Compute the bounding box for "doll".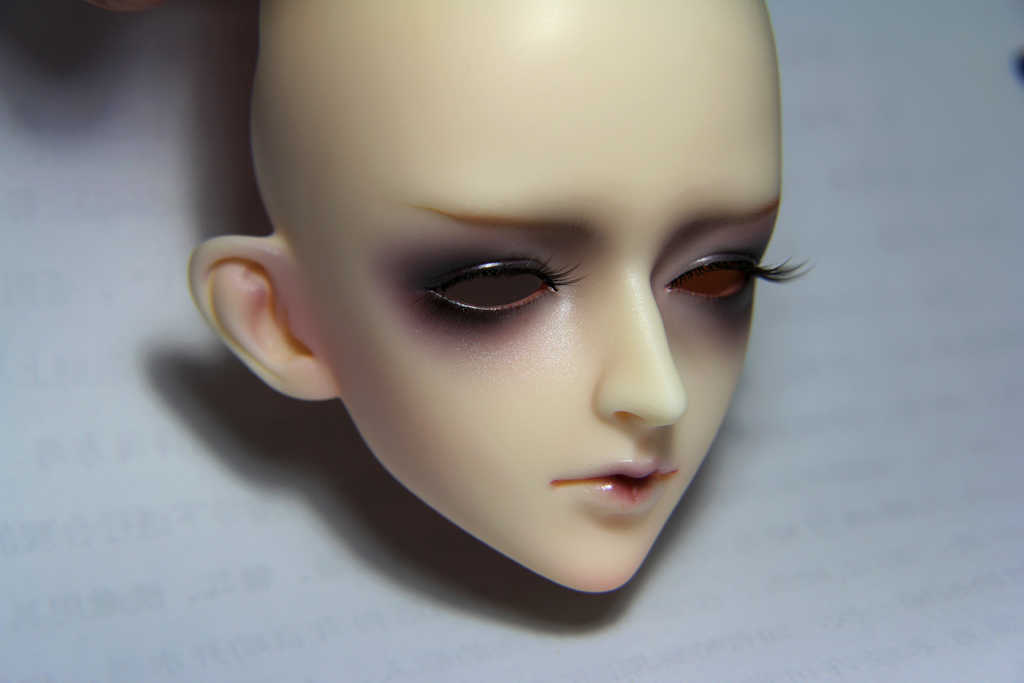
left=126, top=0, right=852, bottom=619.
